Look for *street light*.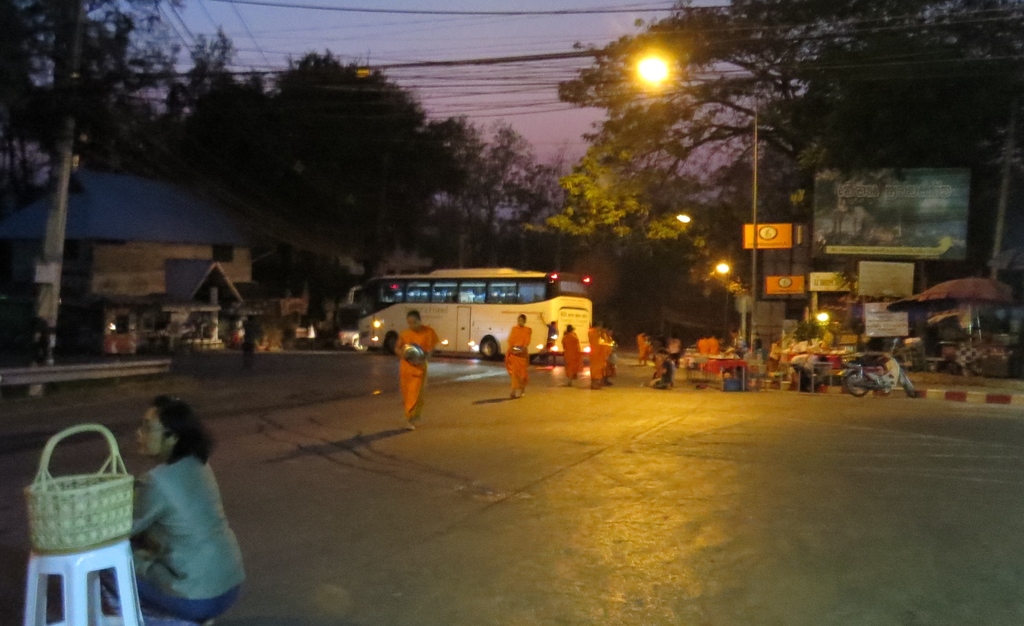
Found: locate(624, 50, 760, 306).
